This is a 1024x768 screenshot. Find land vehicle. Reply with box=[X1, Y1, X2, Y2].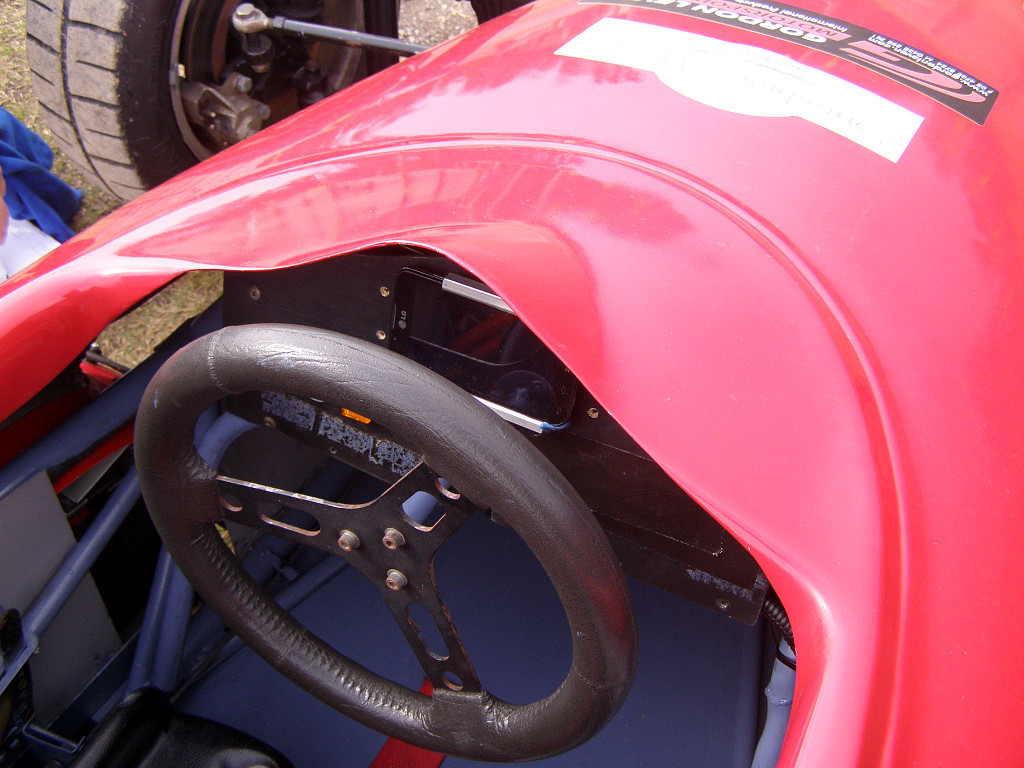
box=[13, 0, 1021, 757].
